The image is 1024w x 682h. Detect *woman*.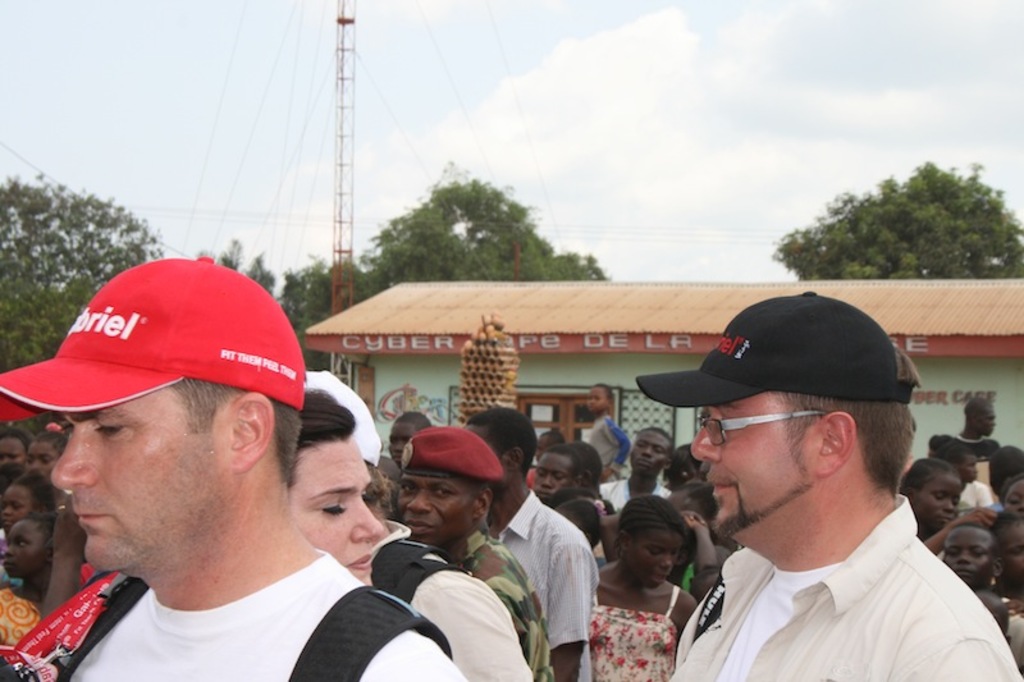
Detection: bbox(590, 498, 714, 681).
